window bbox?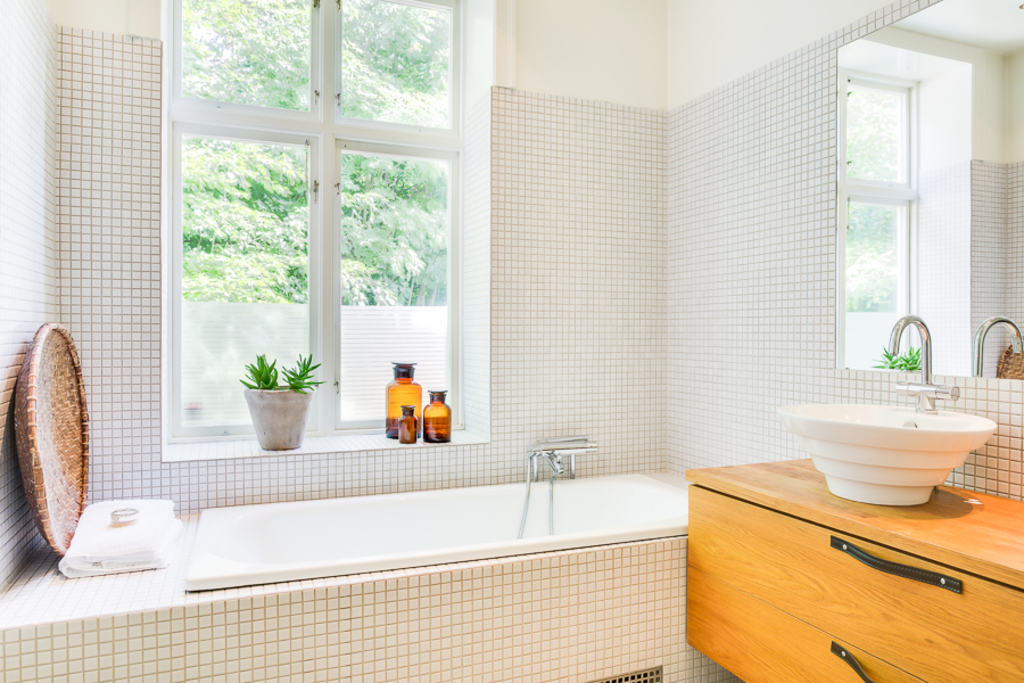
[x1=160, y1=0, x2=471, y2=446]
